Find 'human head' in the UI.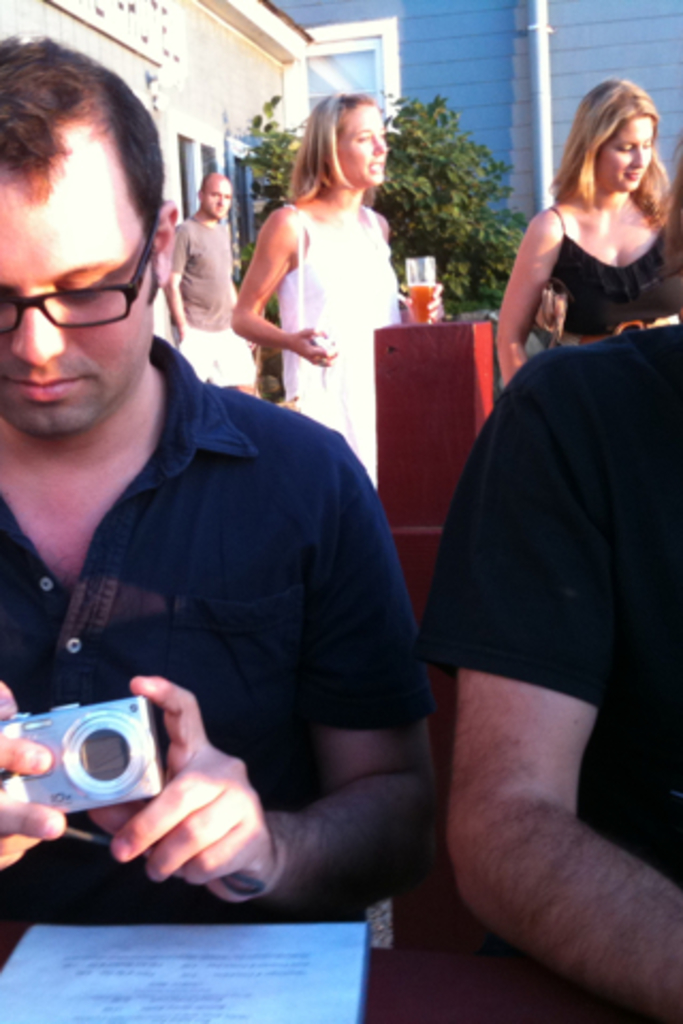
UI element at bbox(307, 83, 401, 183).
